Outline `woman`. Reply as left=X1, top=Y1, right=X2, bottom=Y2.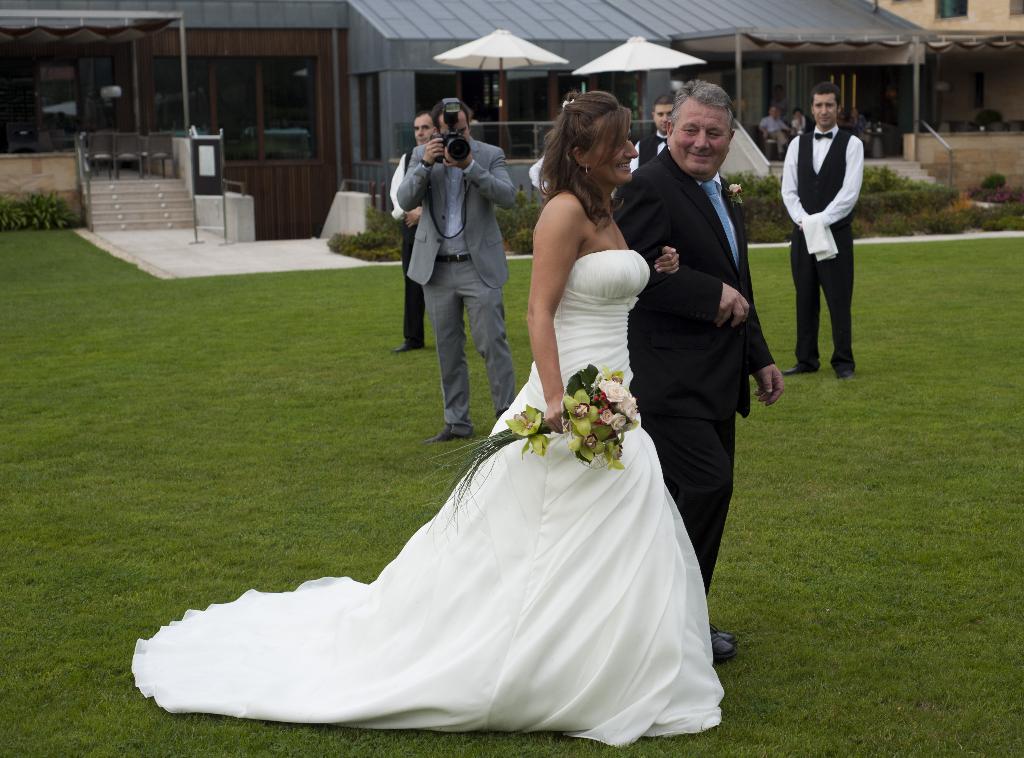
left=132, top=90, right=726, bottom=743.
